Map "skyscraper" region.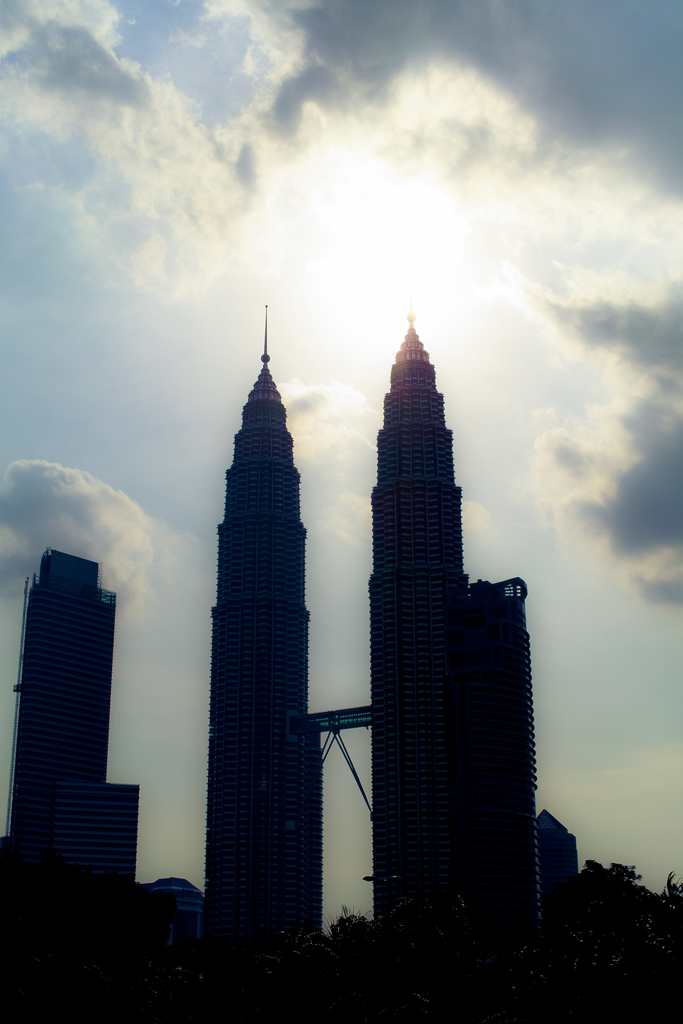
Mapped to [0,533,150,892].
